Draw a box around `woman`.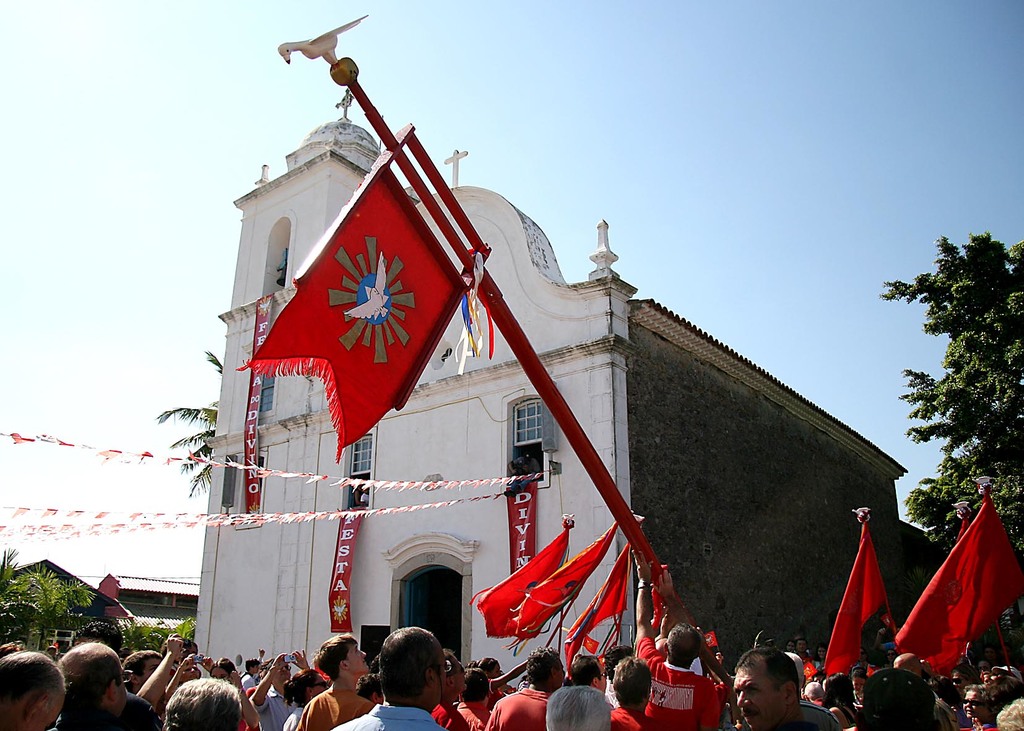
detection(961, 684, 998, 728).
